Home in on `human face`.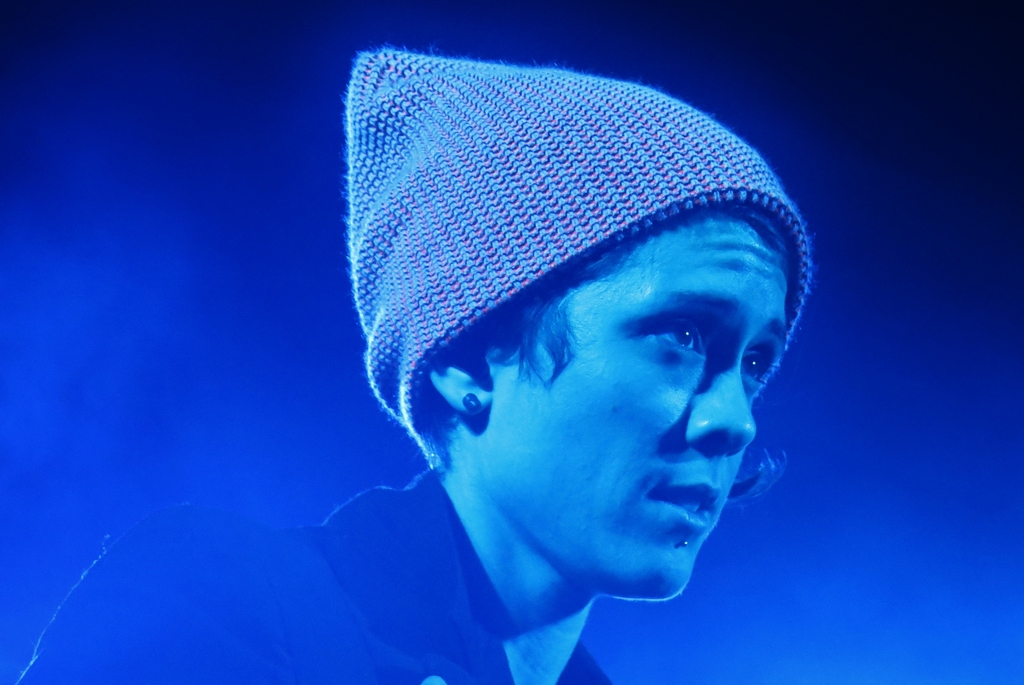
Homed in at BBox(485, 207, 790, 602).
